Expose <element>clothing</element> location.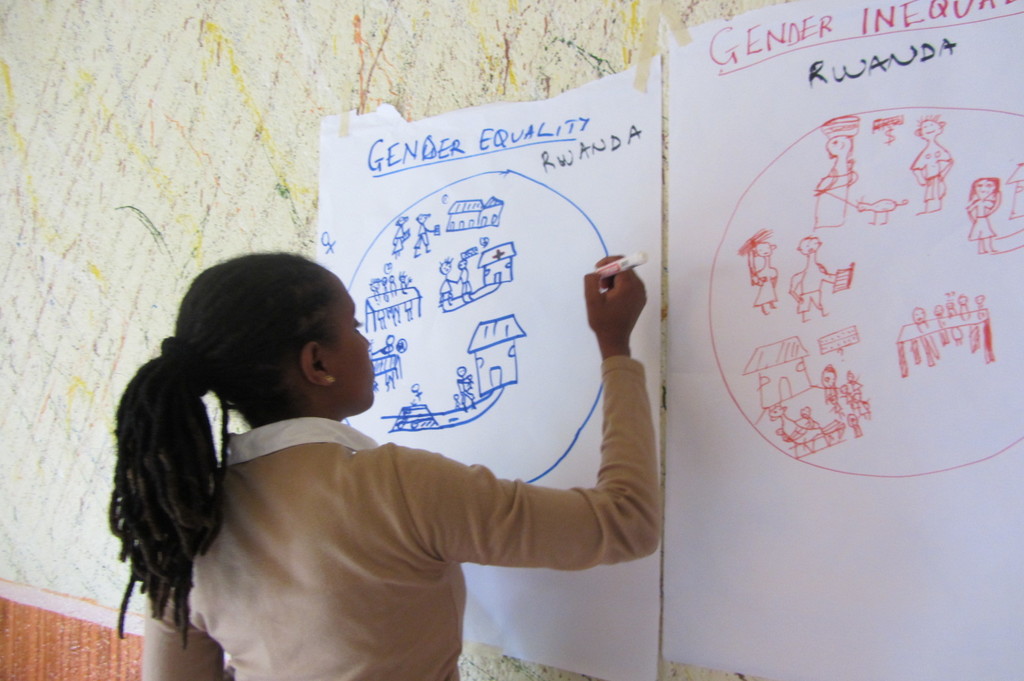
Exposed at {"x1": 141, "y1": 357, "x2": 659, "y2": 680}.
